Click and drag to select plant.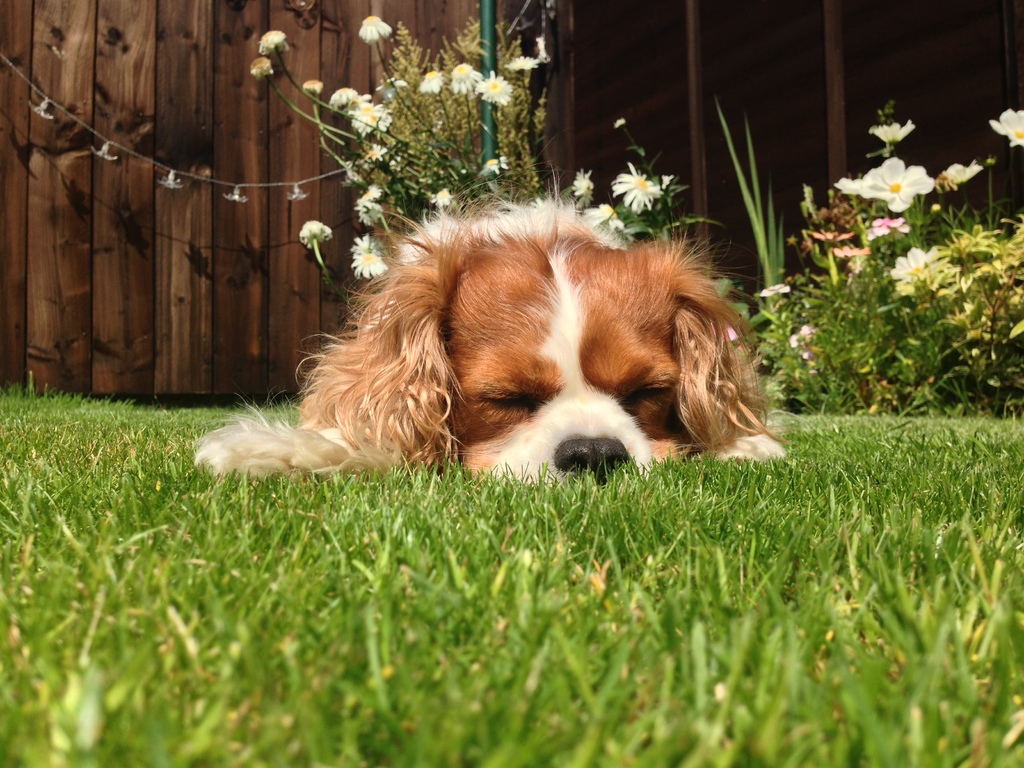
Selection: BBox(237, 0, 742, 362).
